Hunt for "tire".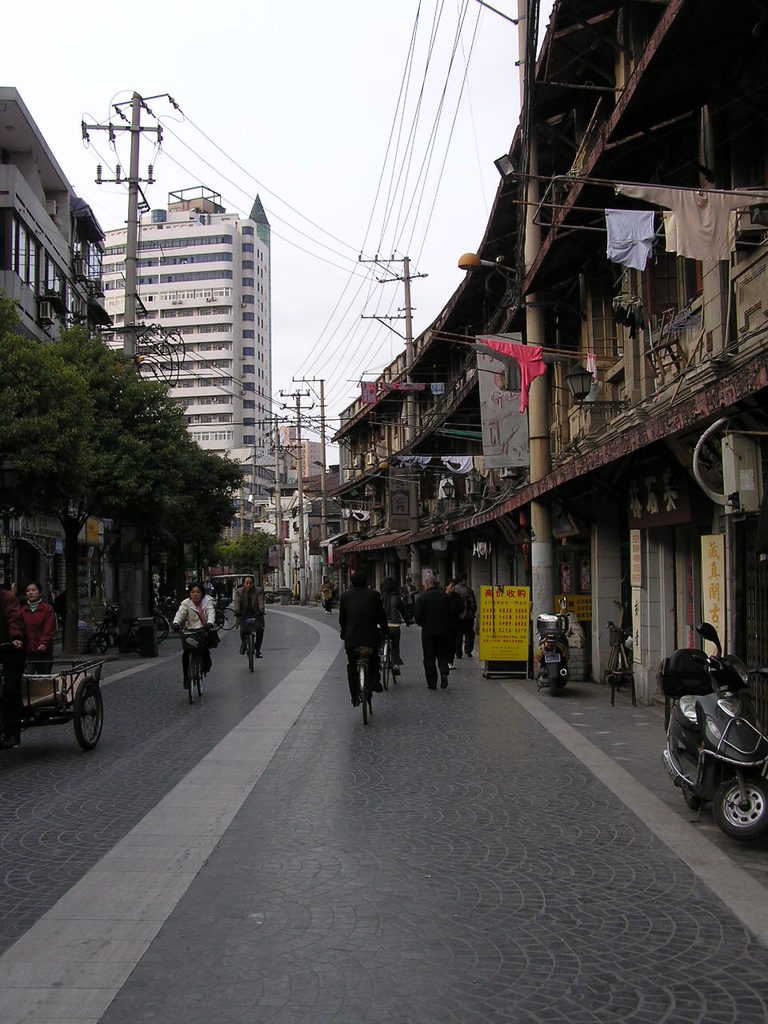
Hunted down at (x1=362, y1=691, x2=370, y2=726).
